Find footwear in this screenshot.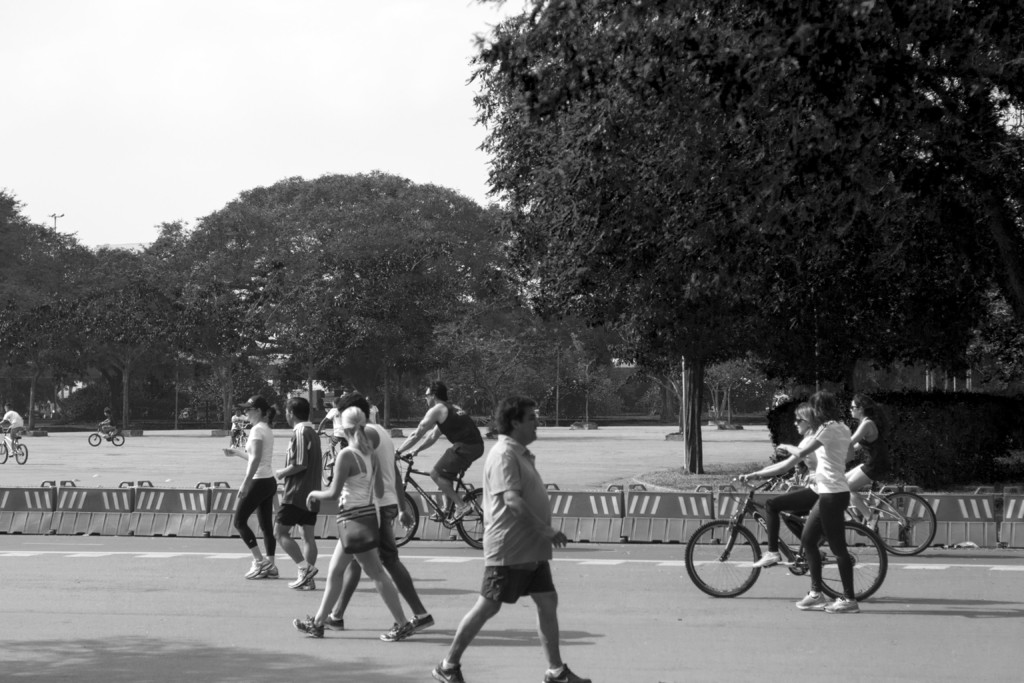
The bounding box for footwear is l=794, t=590, r=828, b=615.
